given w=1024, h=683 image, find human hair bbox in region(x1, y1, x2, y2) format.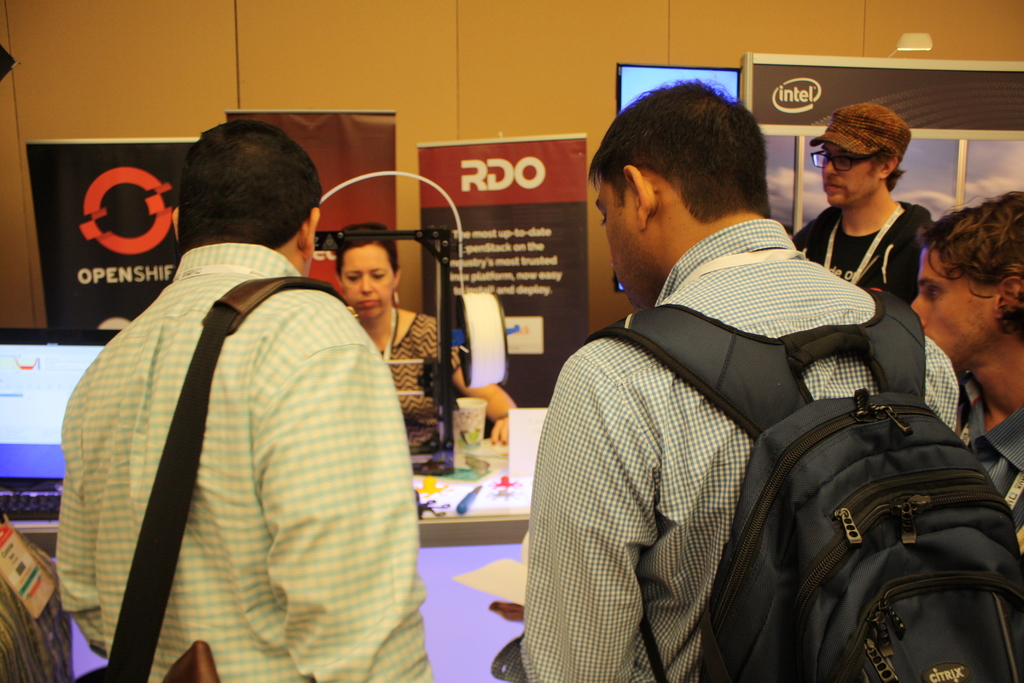
region(902, 183, 1023, 323).
